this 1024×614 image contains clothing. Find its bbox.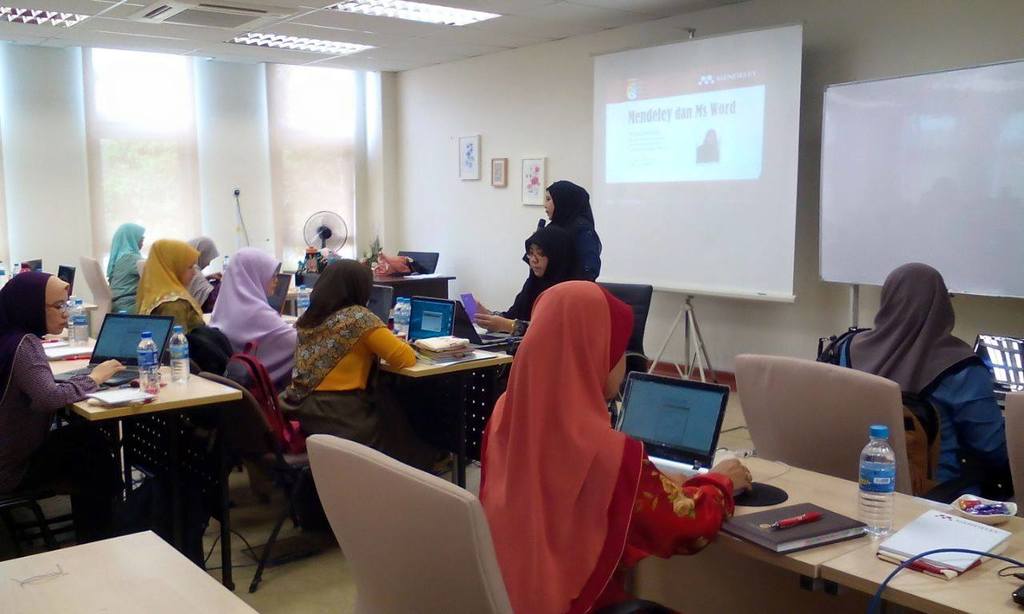
box=[294, 301, 394, 426].
